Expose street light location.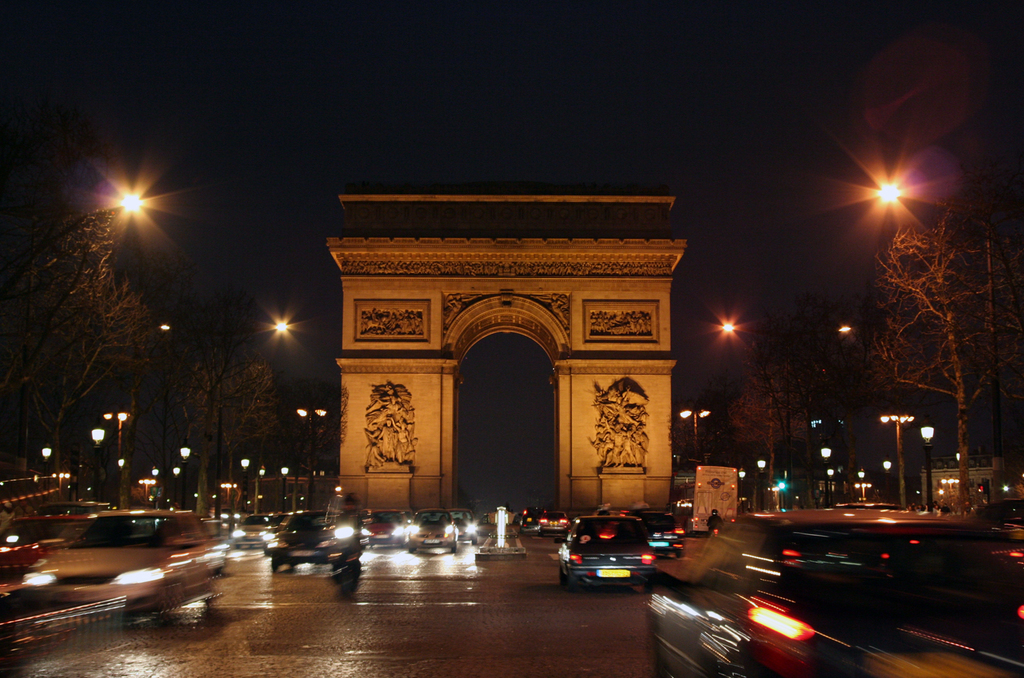
Exposed at 817 445 833 504.
